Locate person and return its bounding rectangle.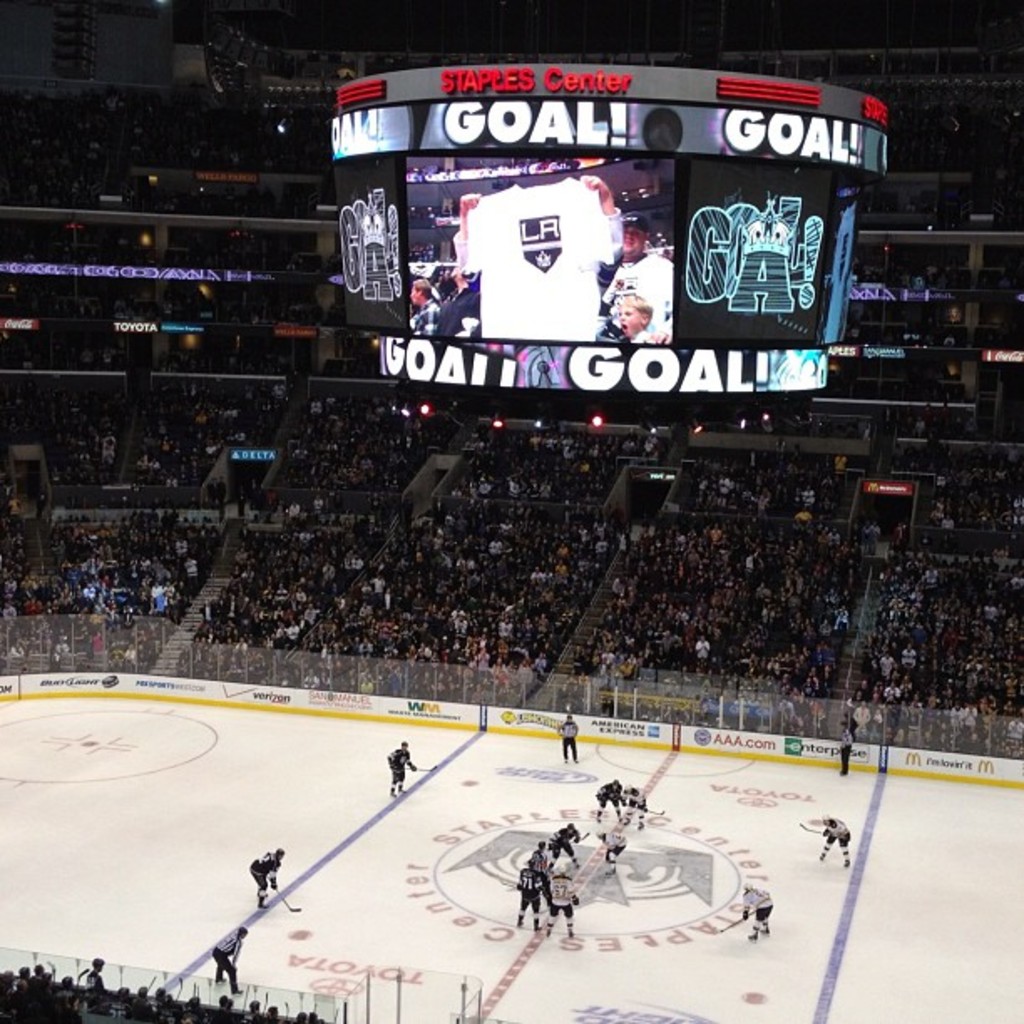
(left=390, top=741, right=427, bottom=798).
